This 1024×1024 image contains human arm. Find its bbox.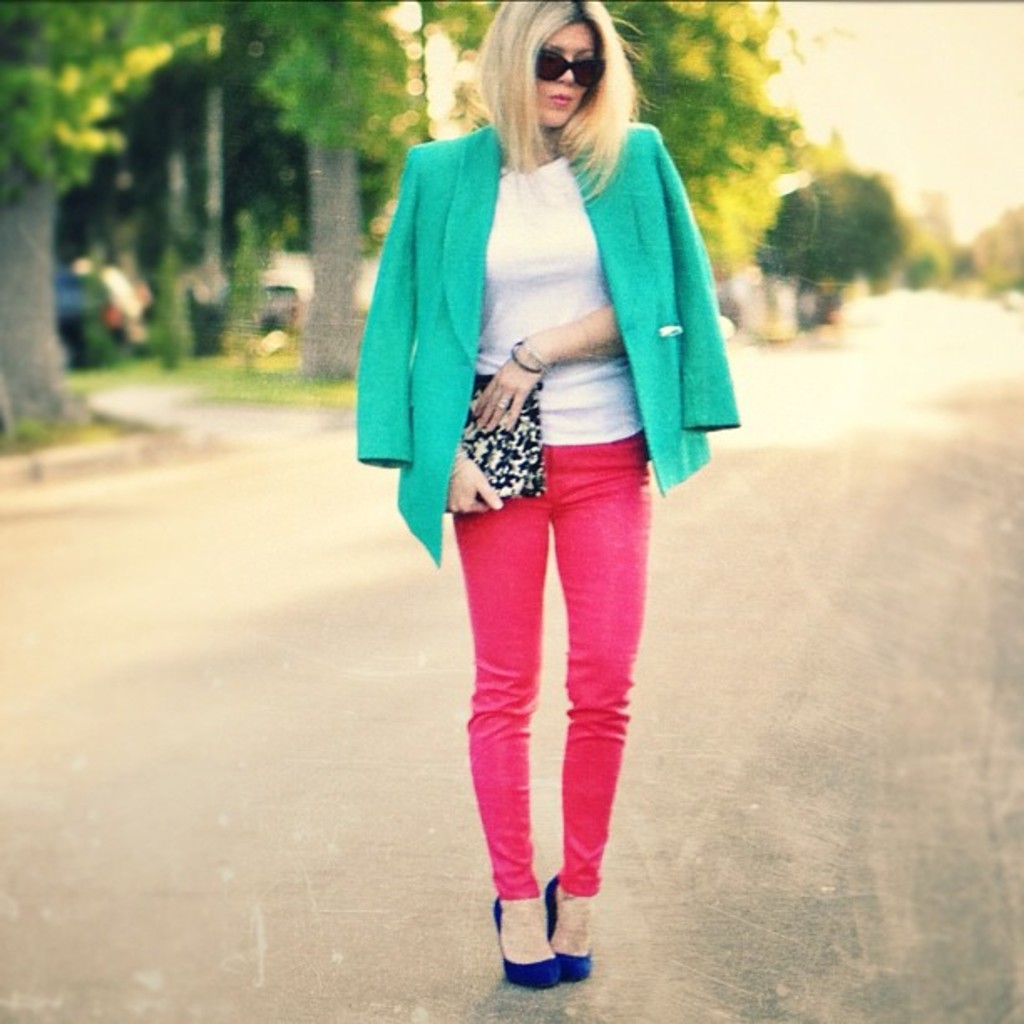
x1=475 y1=303 x2=612 y2=433.
